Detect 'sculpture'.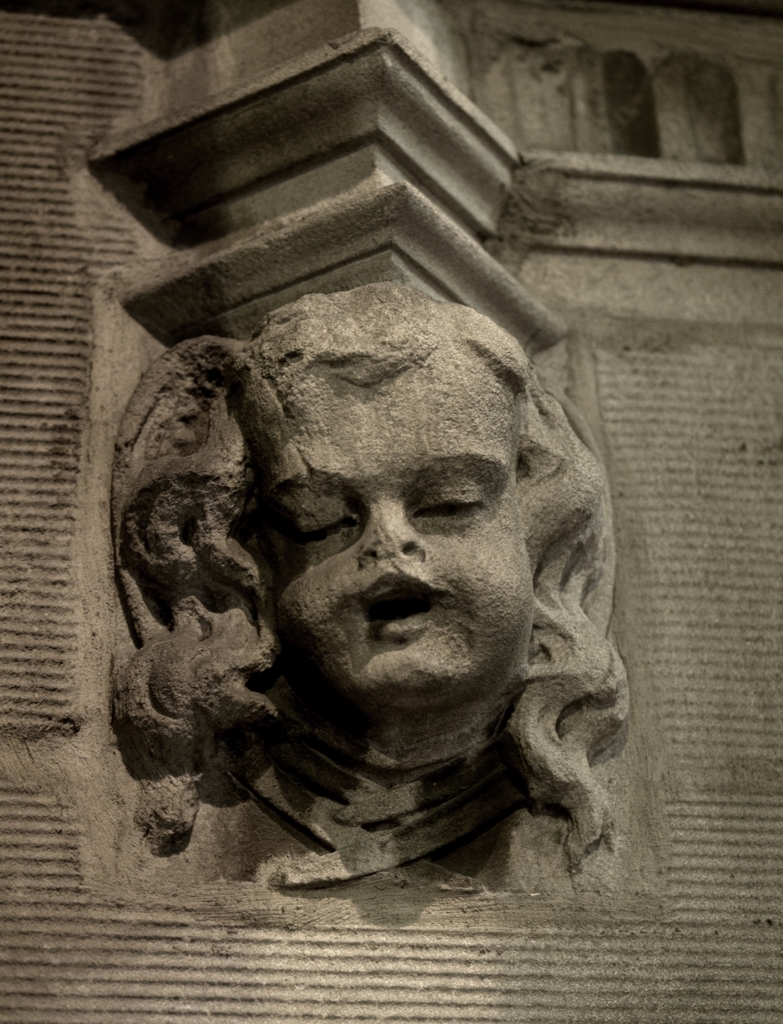
Detected at {"x1": 98, "y1": 235, "x2": 653, "y2": 877}.
